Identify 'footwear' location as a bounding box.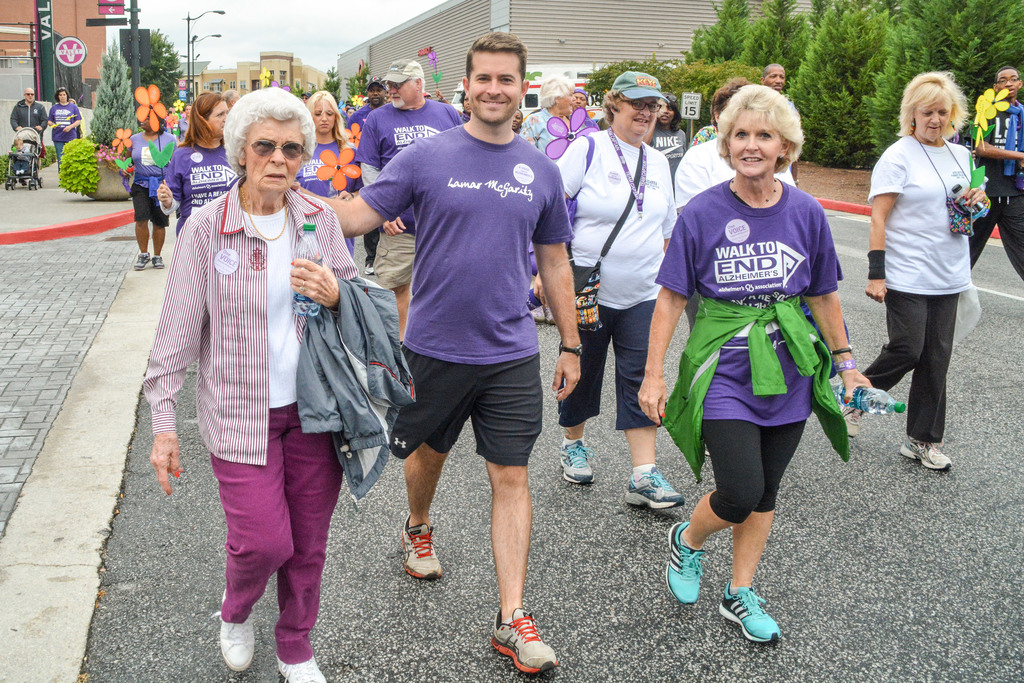
<box>219,591,253,672</box>.
